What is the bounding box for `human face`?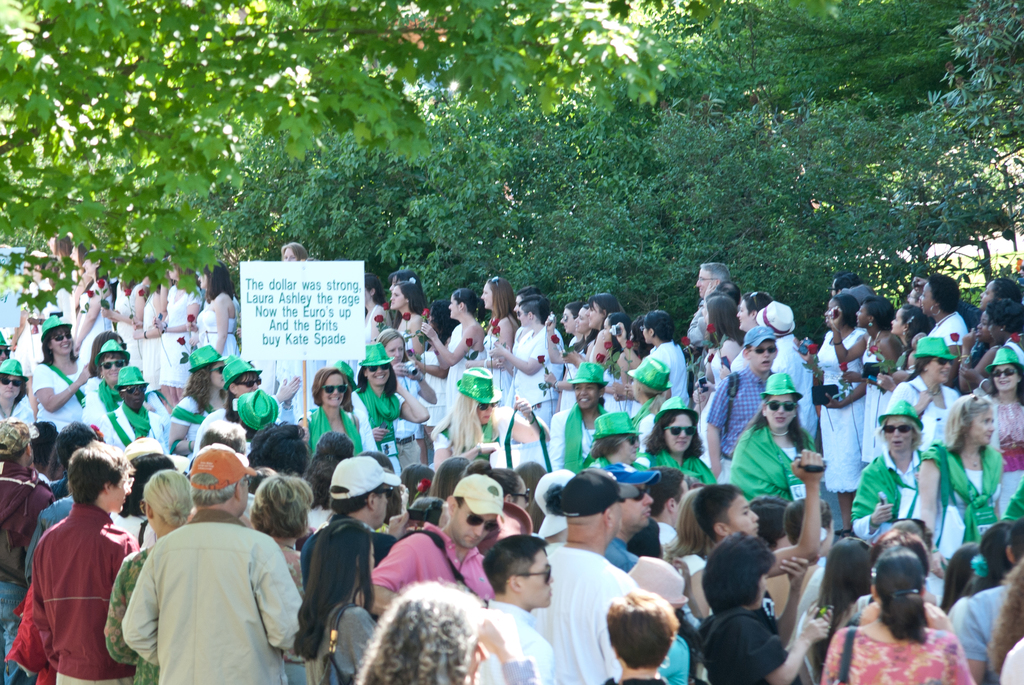
(left=124, top=384, right=147, bottom=408).
